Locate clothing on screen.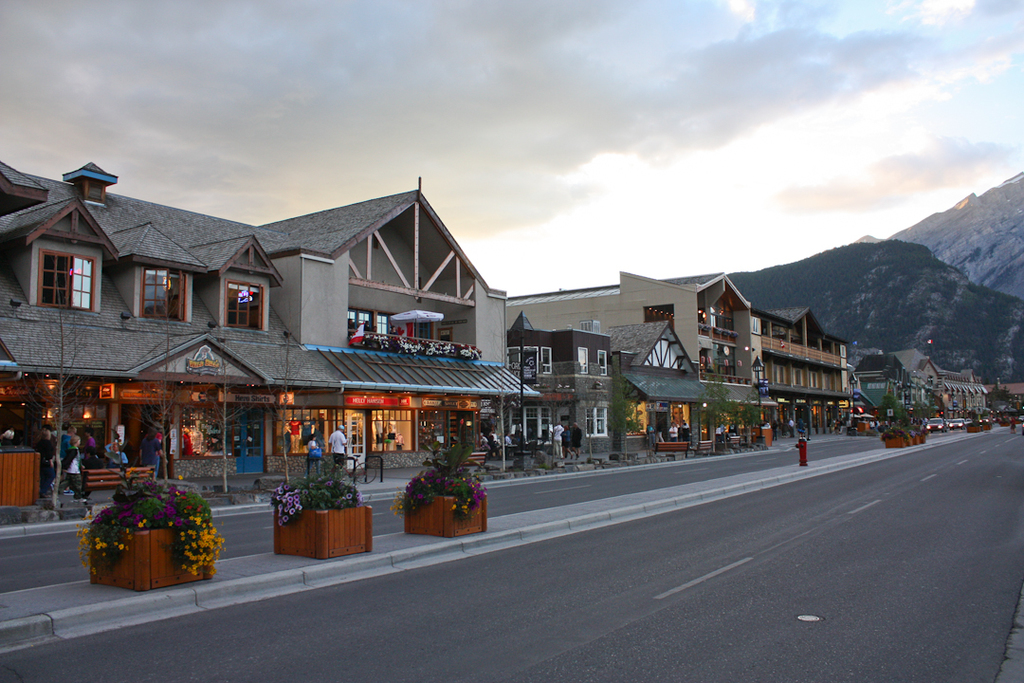
On screen at l=560, t=427, r=571, b=451.
